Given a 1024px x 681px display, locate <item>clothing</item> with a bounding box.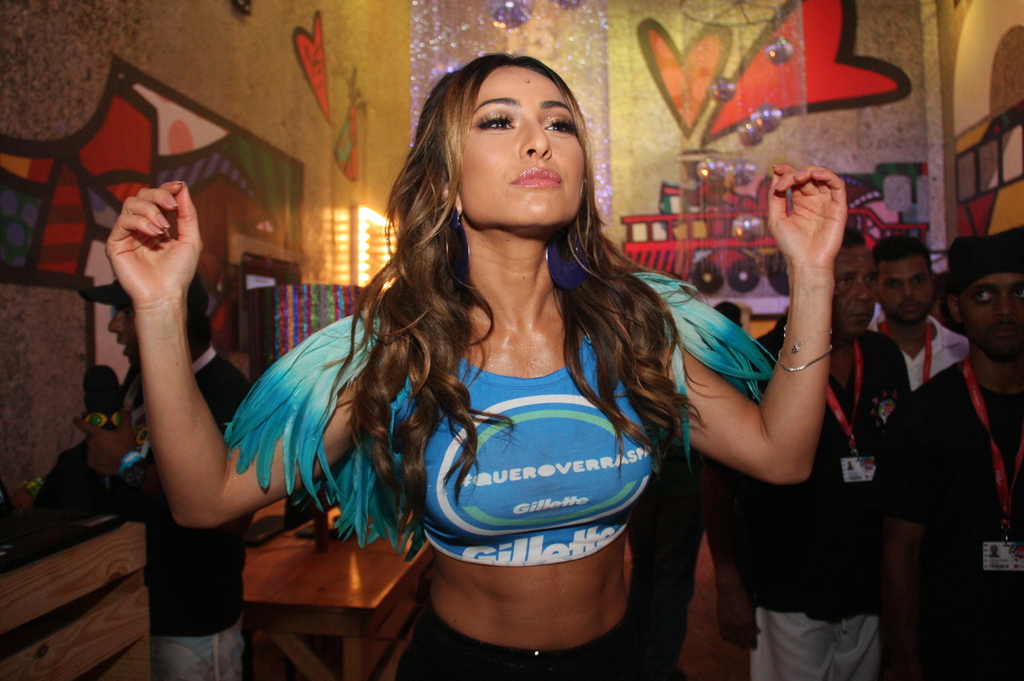
Located: {"x1": 715, "y1": 314, "x2": 910, "y2": 680}.
